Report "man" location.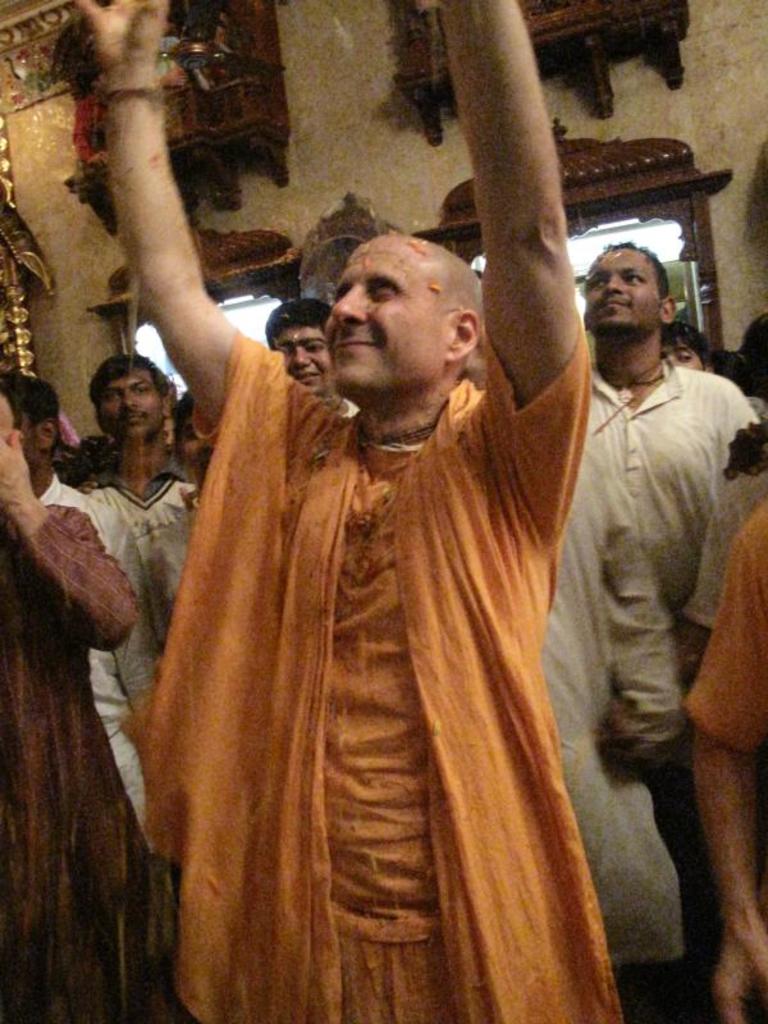
Report: x1=77, y1=0, x2=623, y2=1023.
